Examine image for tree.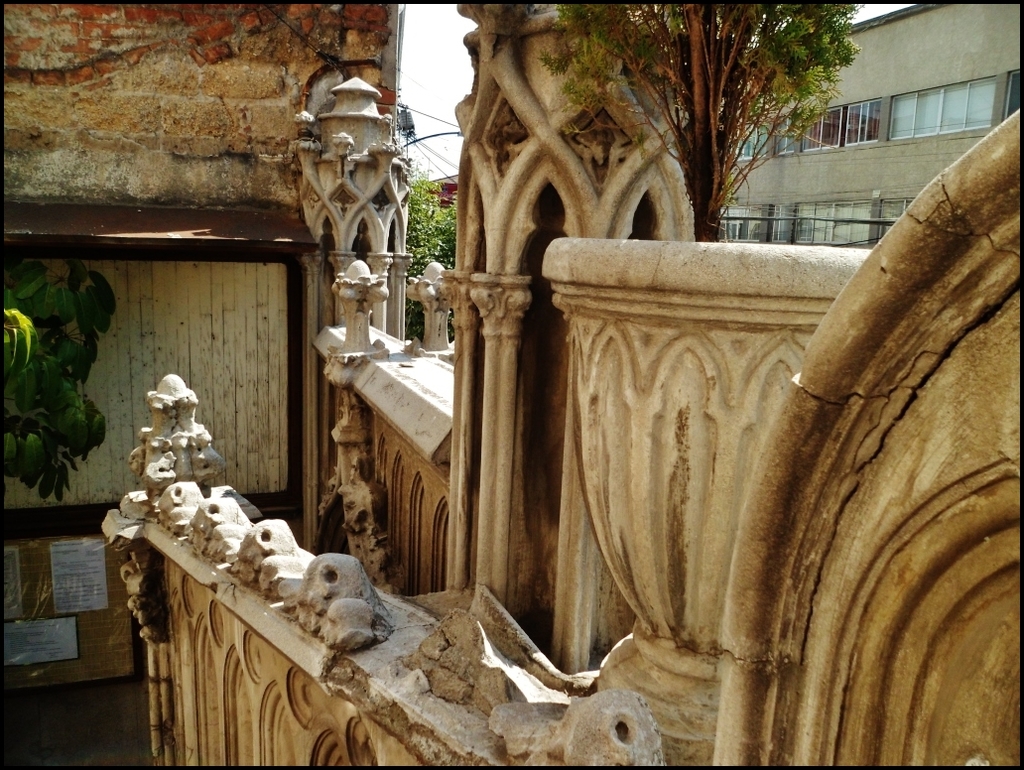
Examination result: rect(490, 0, 900, 277).
